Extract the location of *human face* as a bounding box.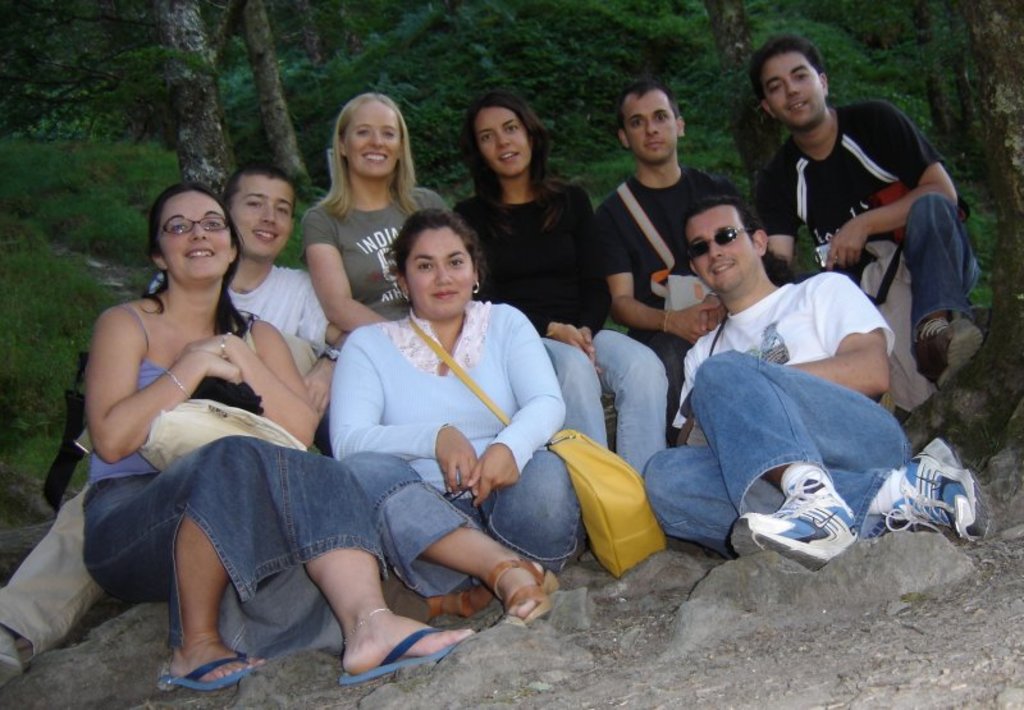
crop(229, 177, 291, 257).
